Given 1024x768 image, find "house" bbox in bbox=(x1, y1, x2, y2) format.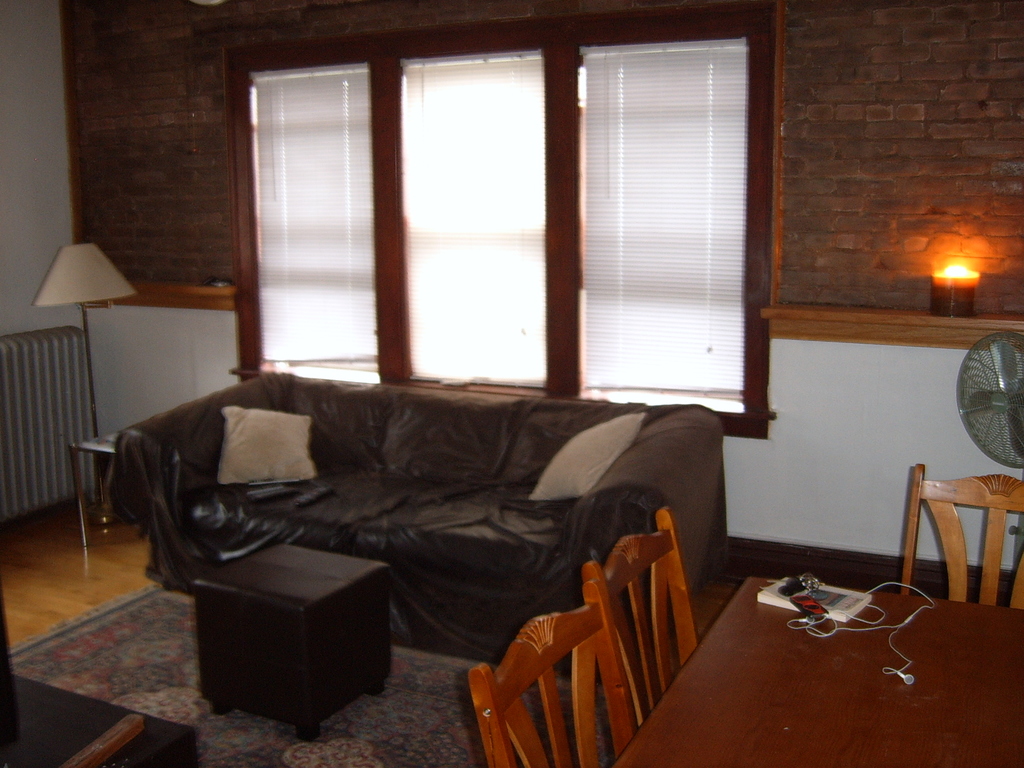
bbox=(0, 0, 1023, 762).
